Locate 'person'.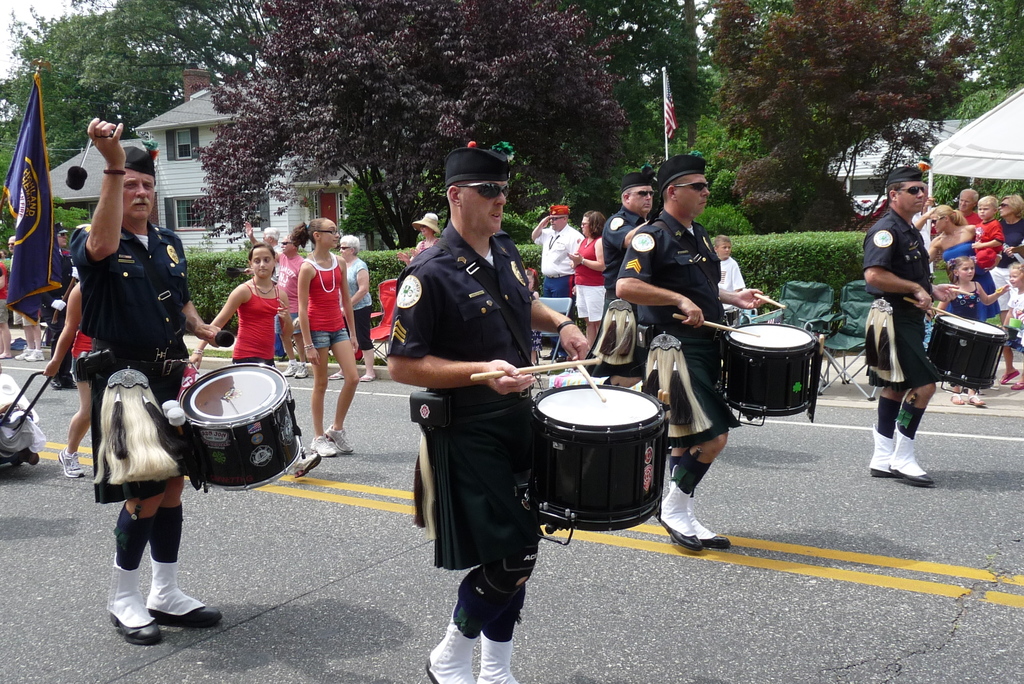
Bounding box: crop(996, 191, 1023, 258).
